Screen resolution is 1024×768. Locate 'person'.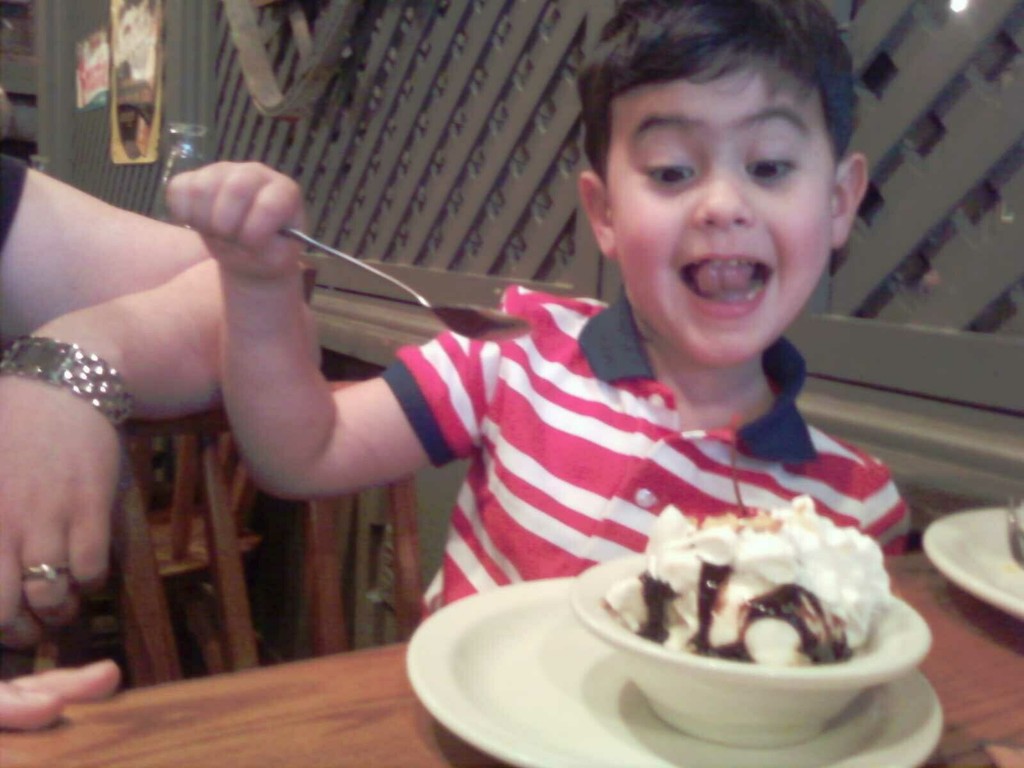
region(165, 0, 909, 633).
